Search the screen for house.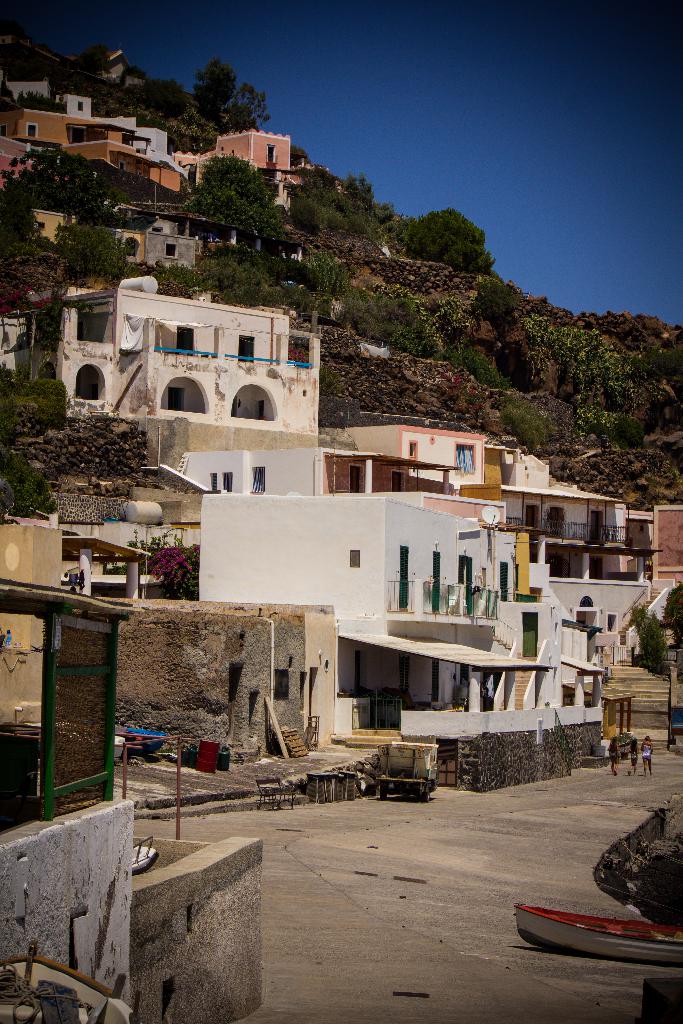
Found at box=[533, 467, 621, 591].
